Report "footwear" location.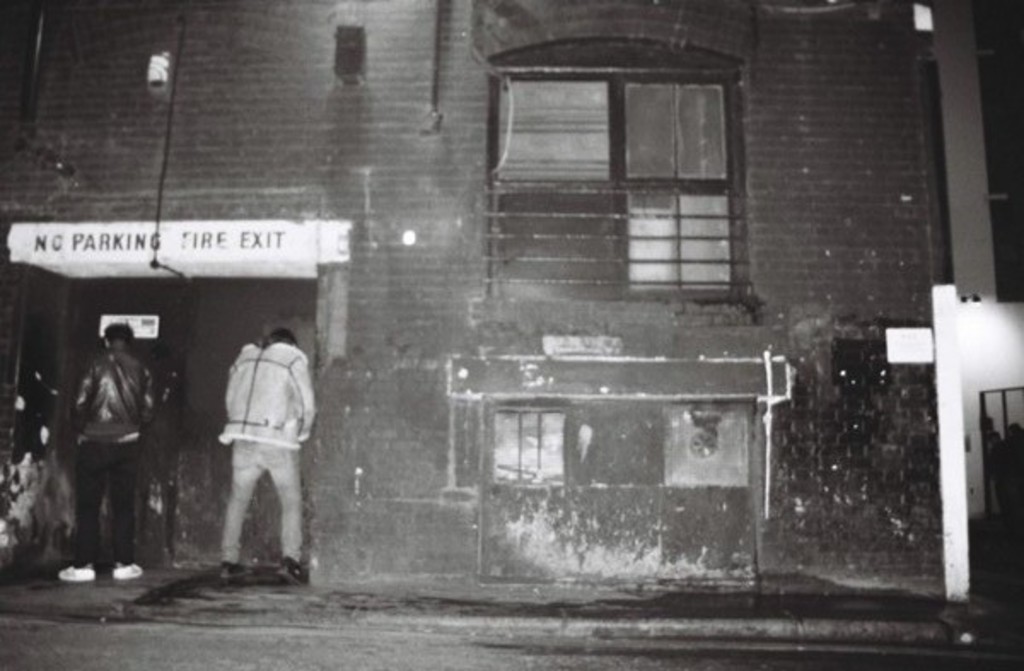
Report: crop(114, 562, 145, 577).
